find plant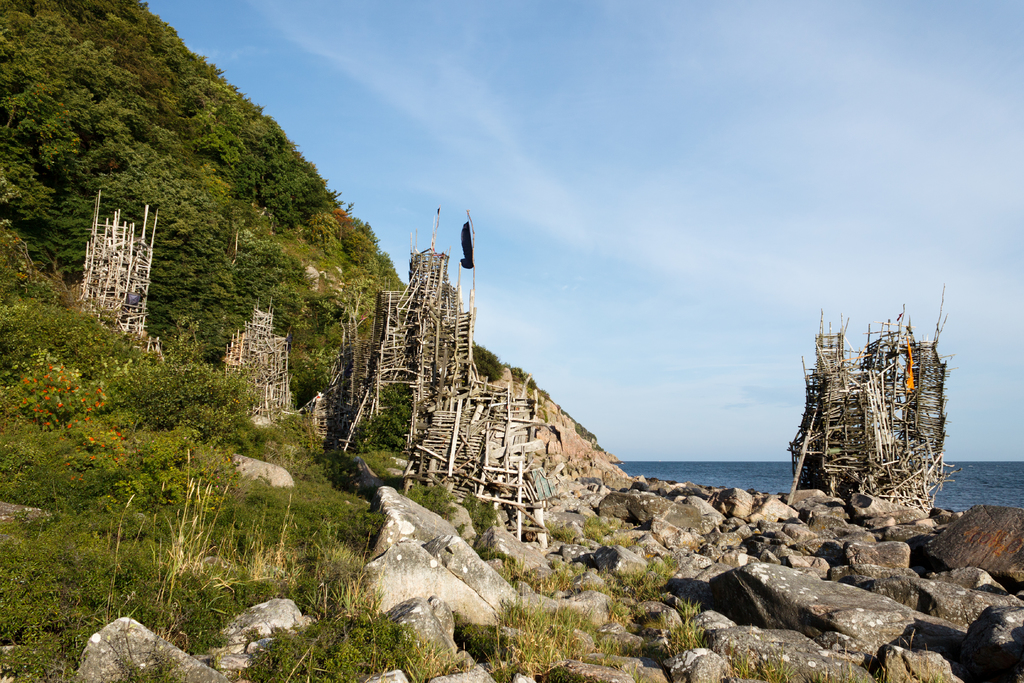
[x1=228, y1=589, x2=433, y2=682]
